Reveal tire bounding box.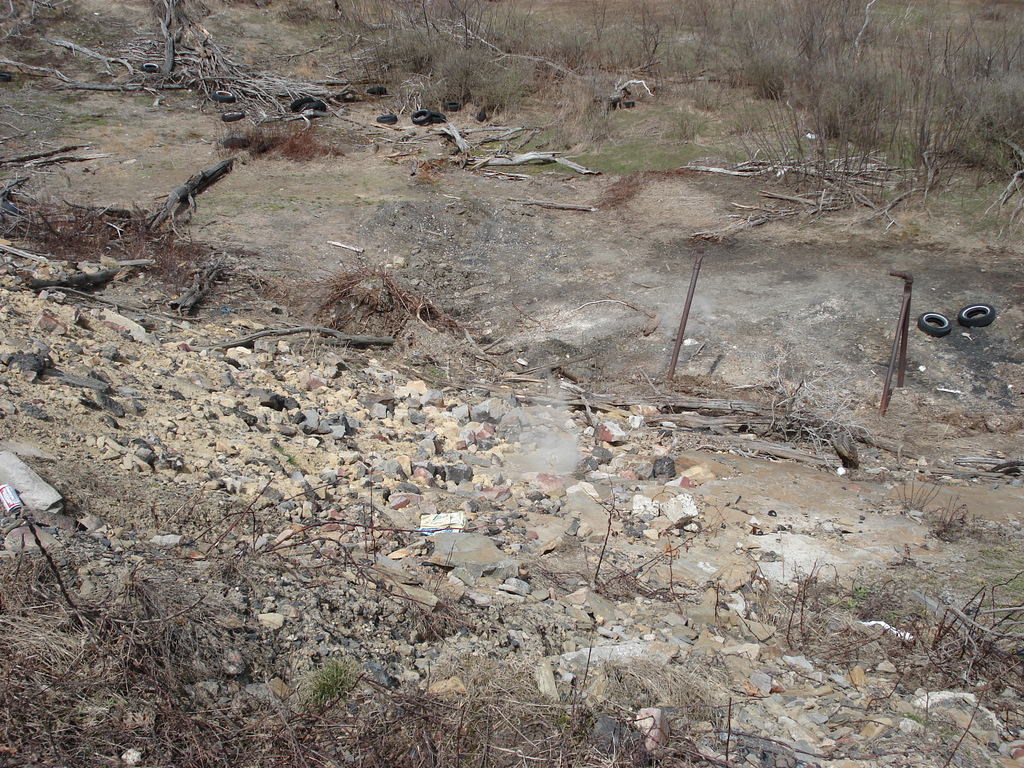
Revealed: left=441, top=97, right=463, bottom=110.
